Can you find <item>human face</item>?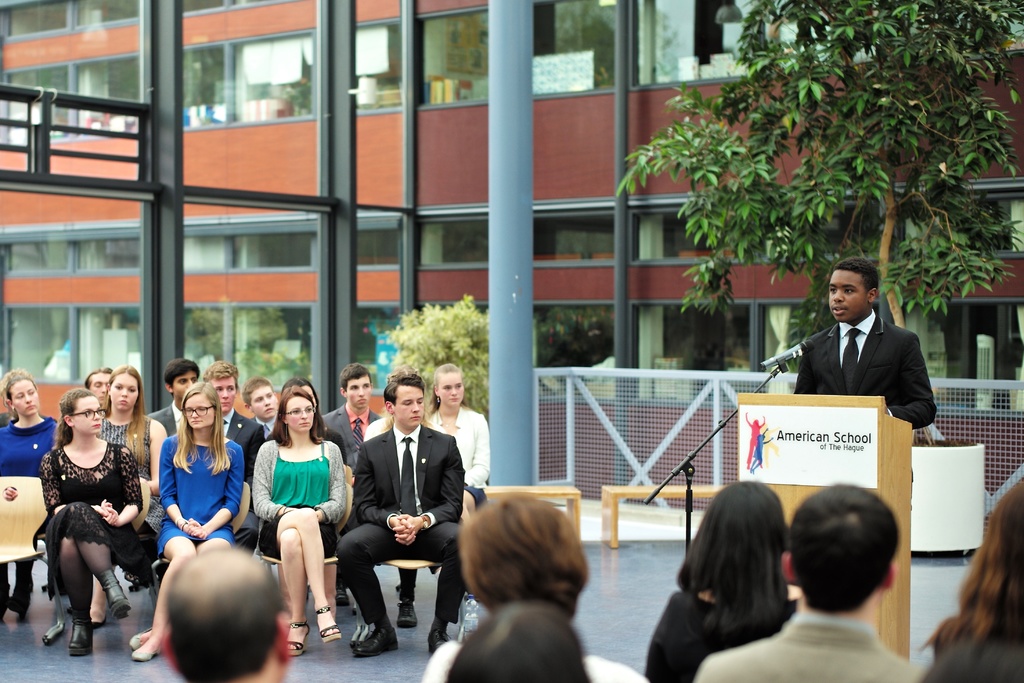
Yes, bounding box: (x1=109, y1=374, x2=140, y2=413).
